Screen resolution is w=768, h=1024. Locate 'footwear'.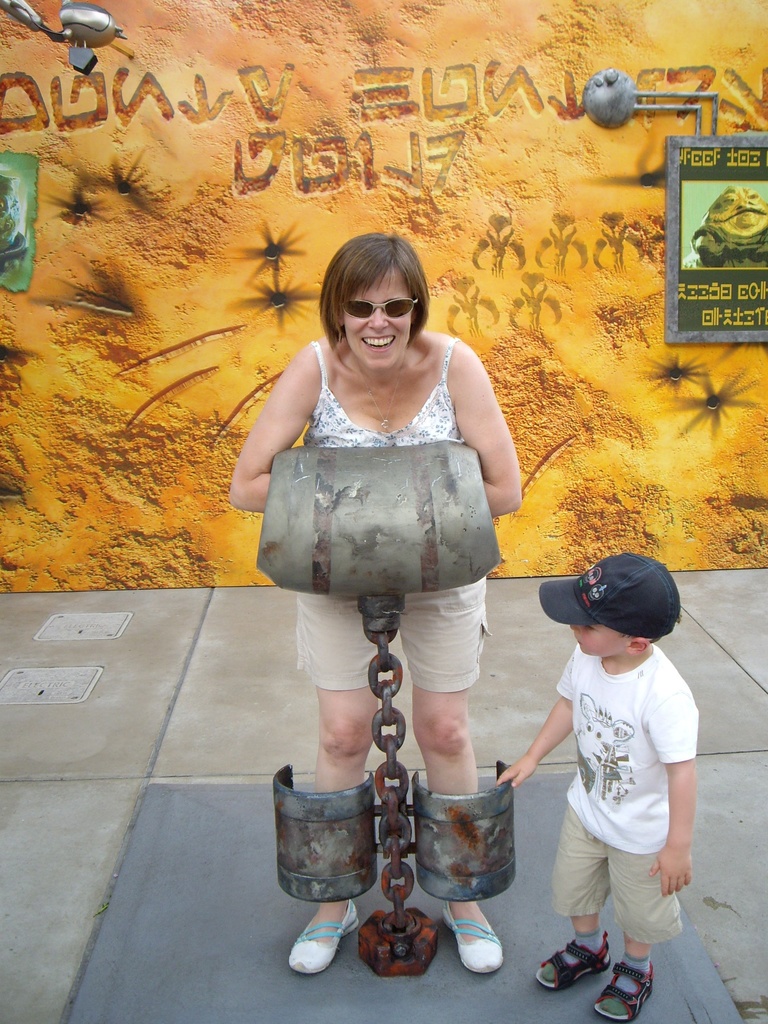
bbox=[592, 954, 655, 1023].
